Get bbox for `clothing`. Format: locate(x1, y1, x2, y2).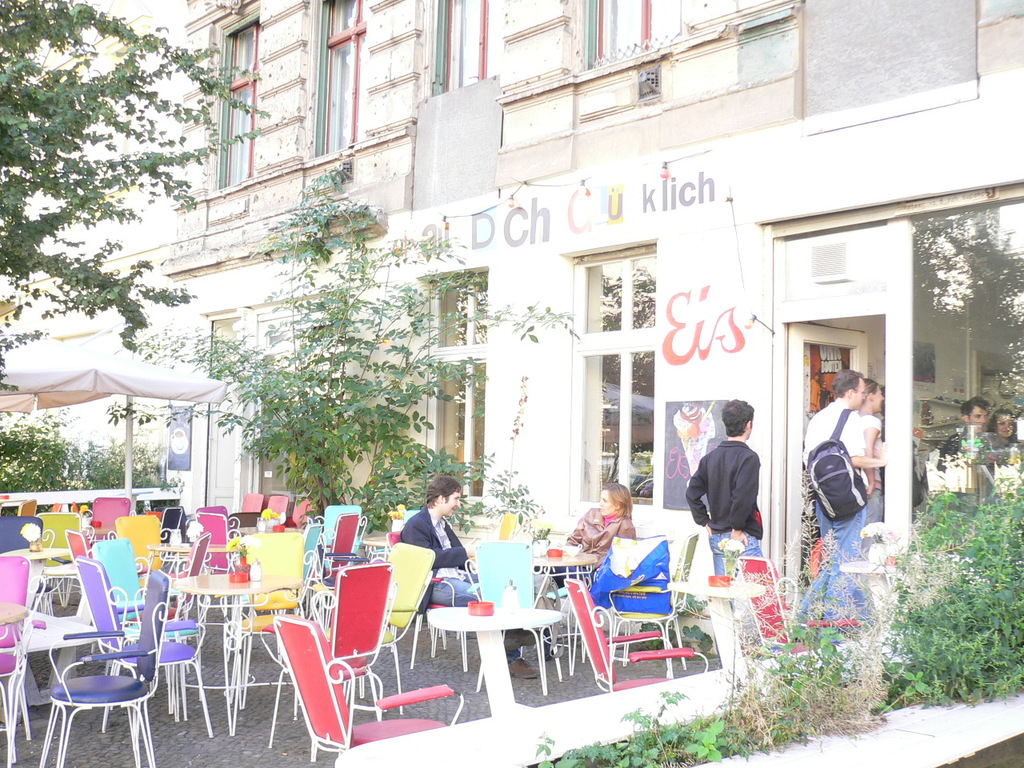
locate(679, 433, 775, 654).
